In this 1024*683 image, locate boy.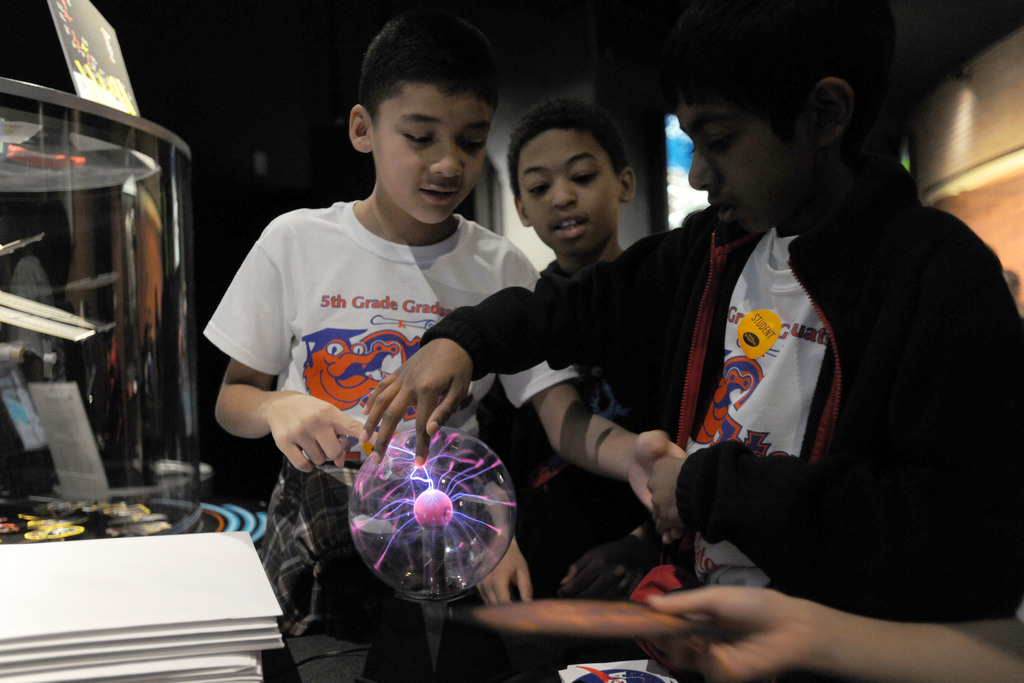
Bounding box: [207,1,687,682].
